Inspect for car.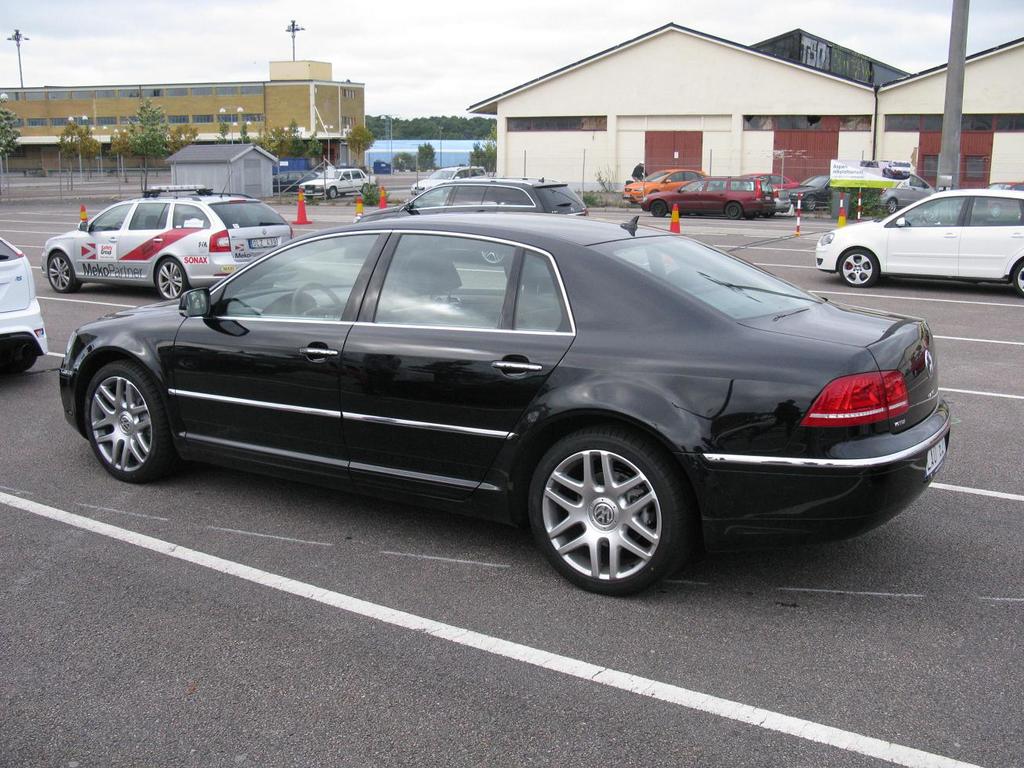
Inspection: bbox(0, 232, 50, 379).
